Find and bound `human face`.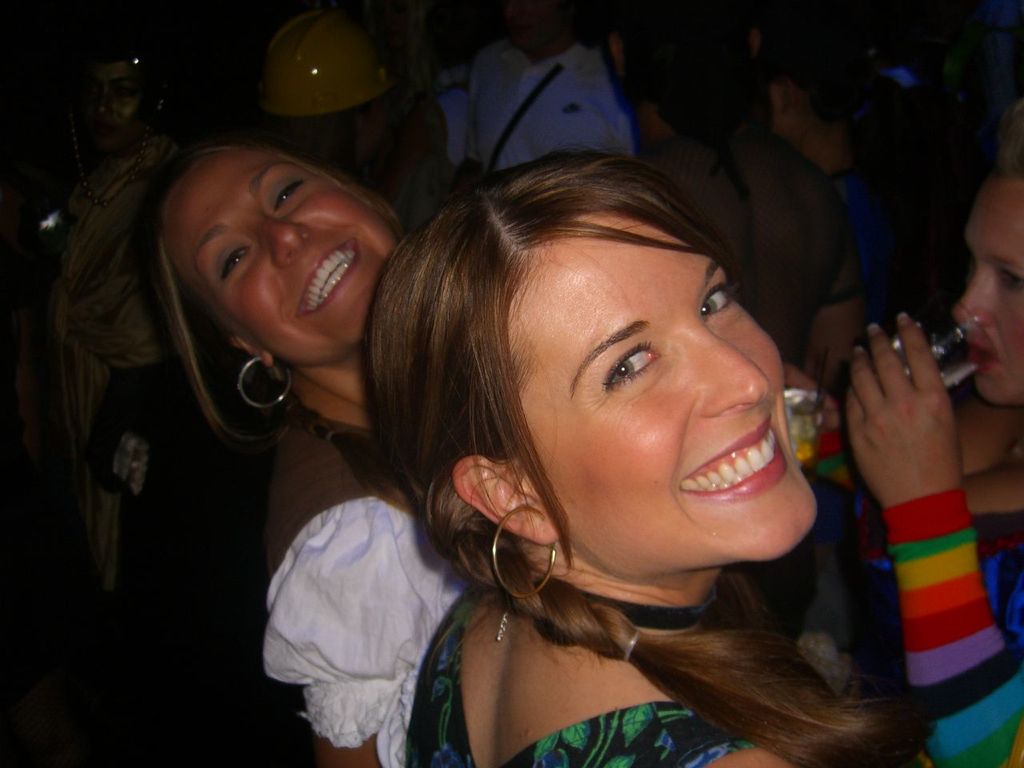
Bound: (557,223,823,570).
